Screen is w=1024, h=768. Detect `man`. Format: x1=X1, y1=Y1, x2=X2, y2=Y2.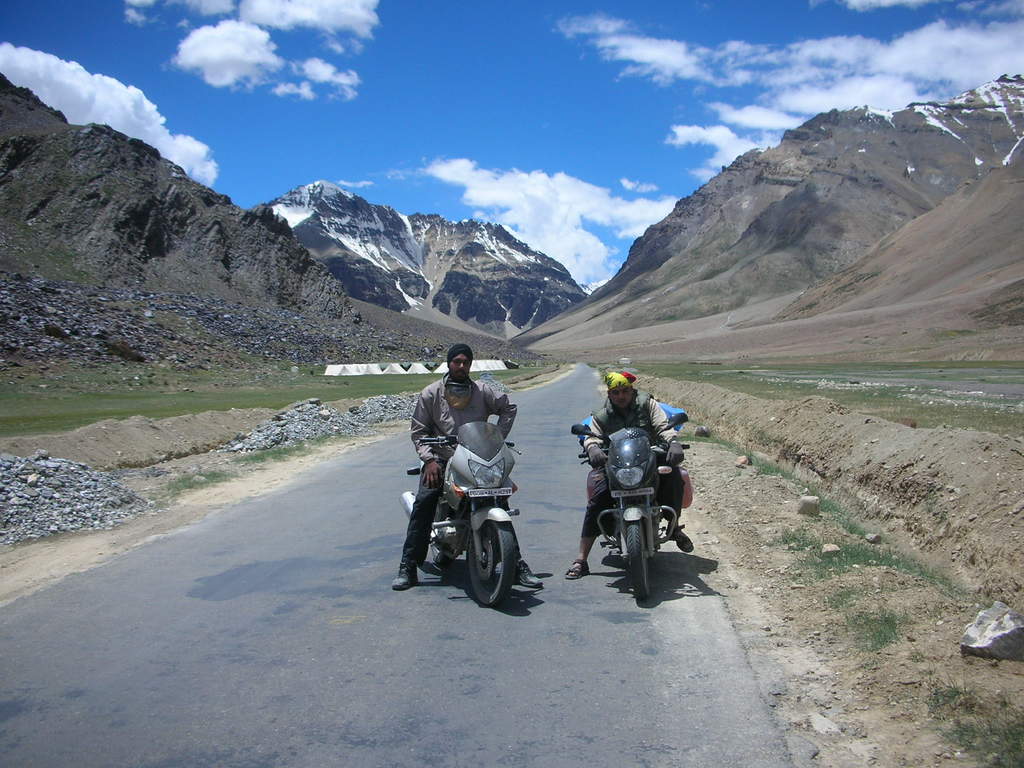
x1=399, y1=366, x2=525, y2=593.
